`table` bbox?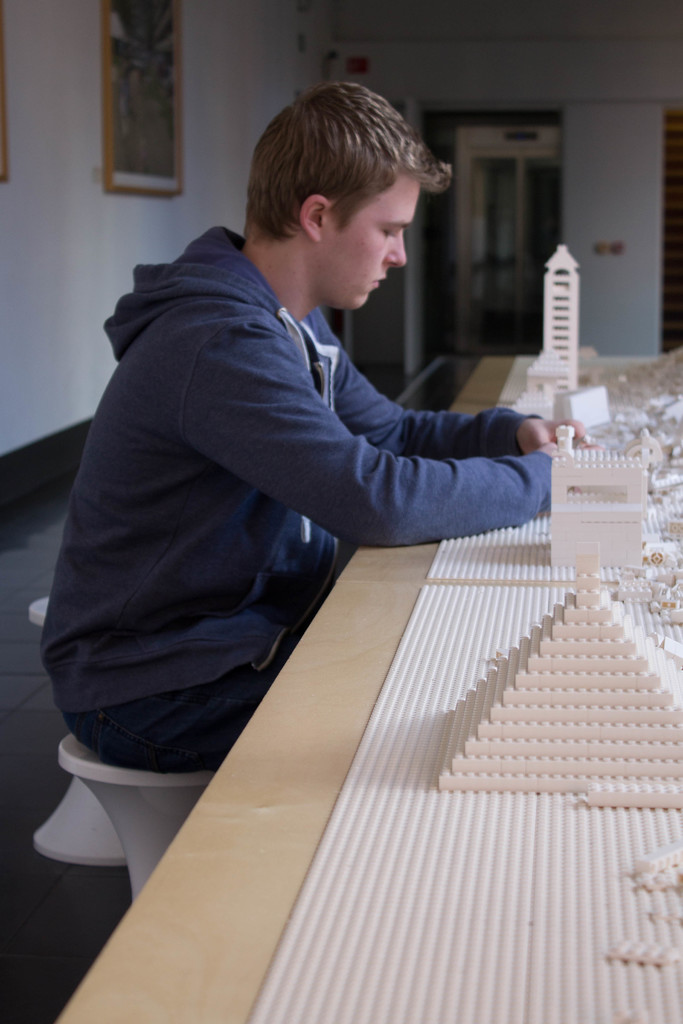
BBox(80, 578, 681, 1023)
